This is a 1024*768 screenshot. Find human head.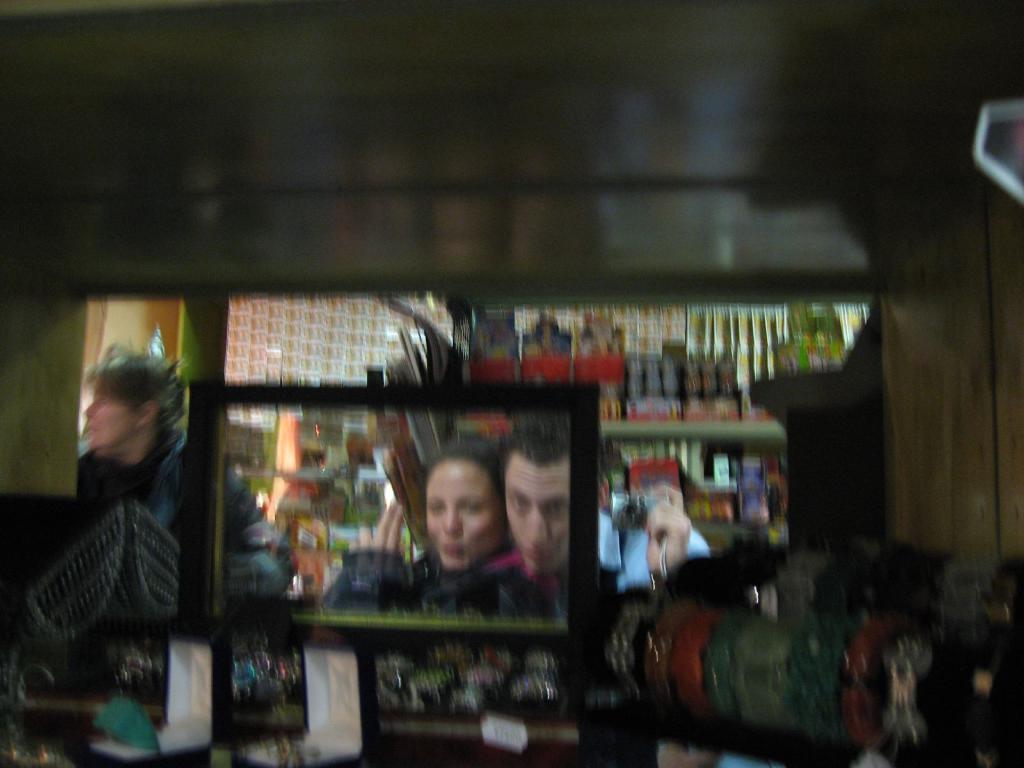
Bounding box: BBox(417, 463, 493, 575).
